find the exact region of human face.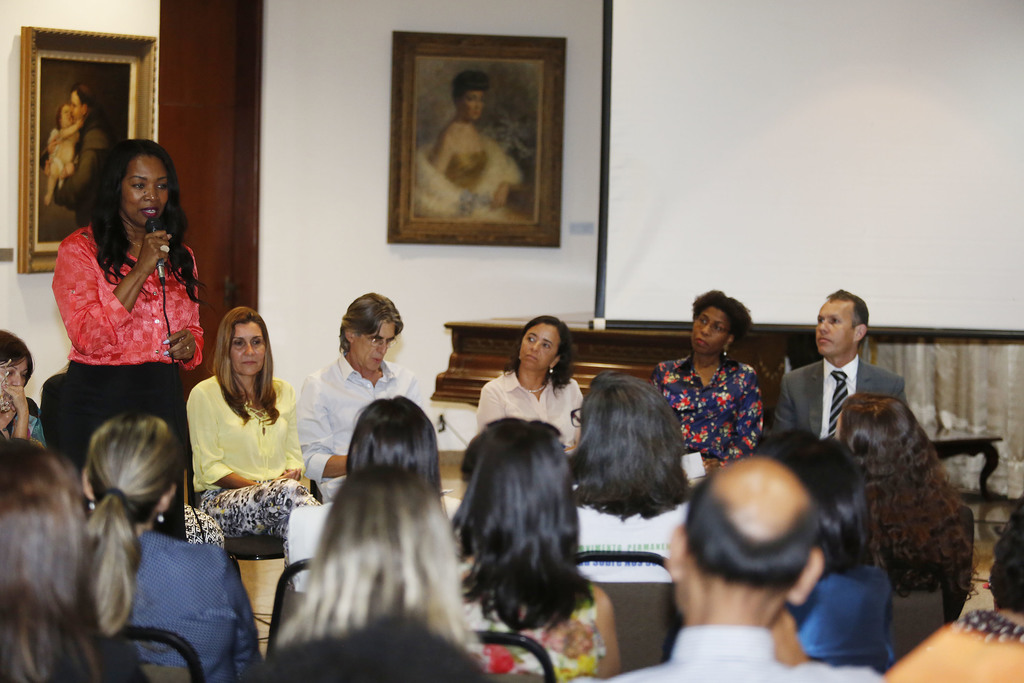
Exact region: crop(692, 303, 729, 352).
